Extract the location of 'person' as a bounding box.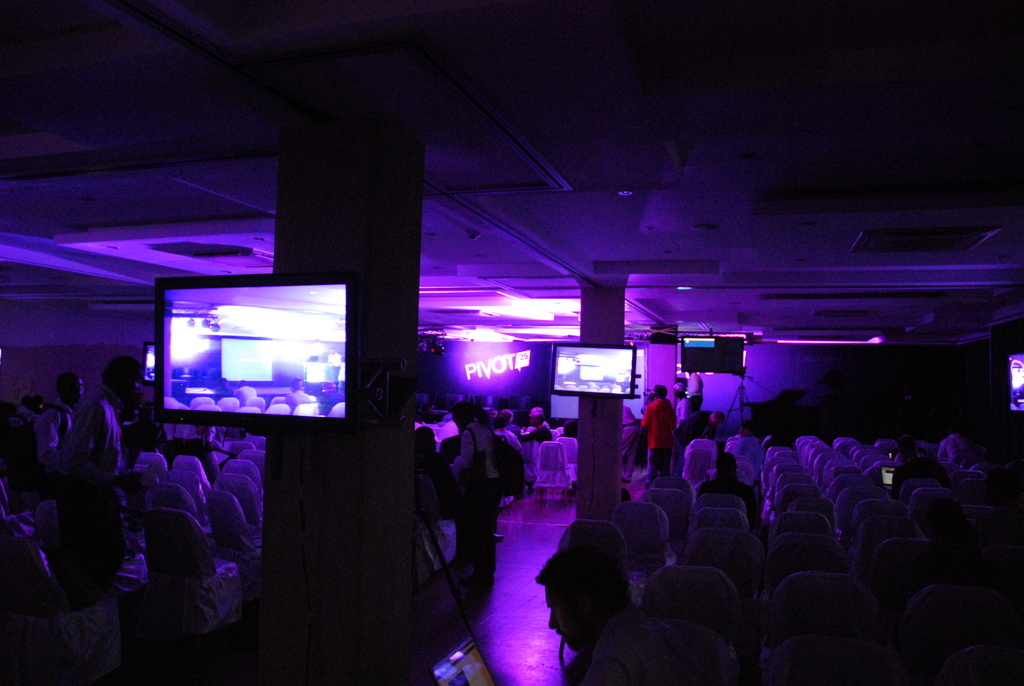
l=696, t=451, r=760, b=525.
